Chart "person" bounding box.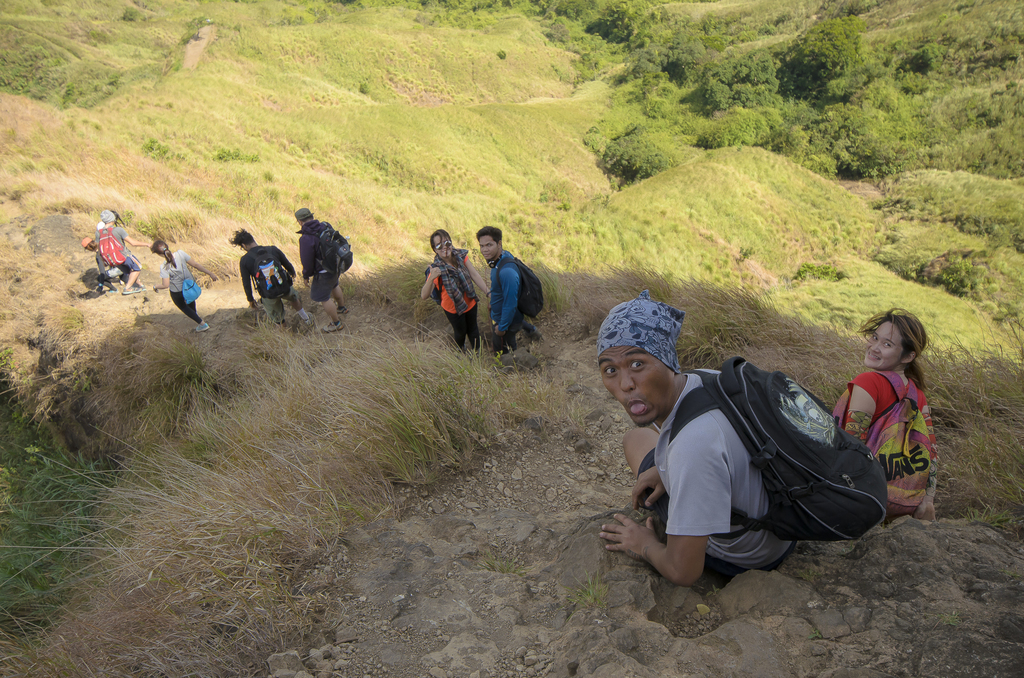
Charted: region(480, 233, 541, 358).
